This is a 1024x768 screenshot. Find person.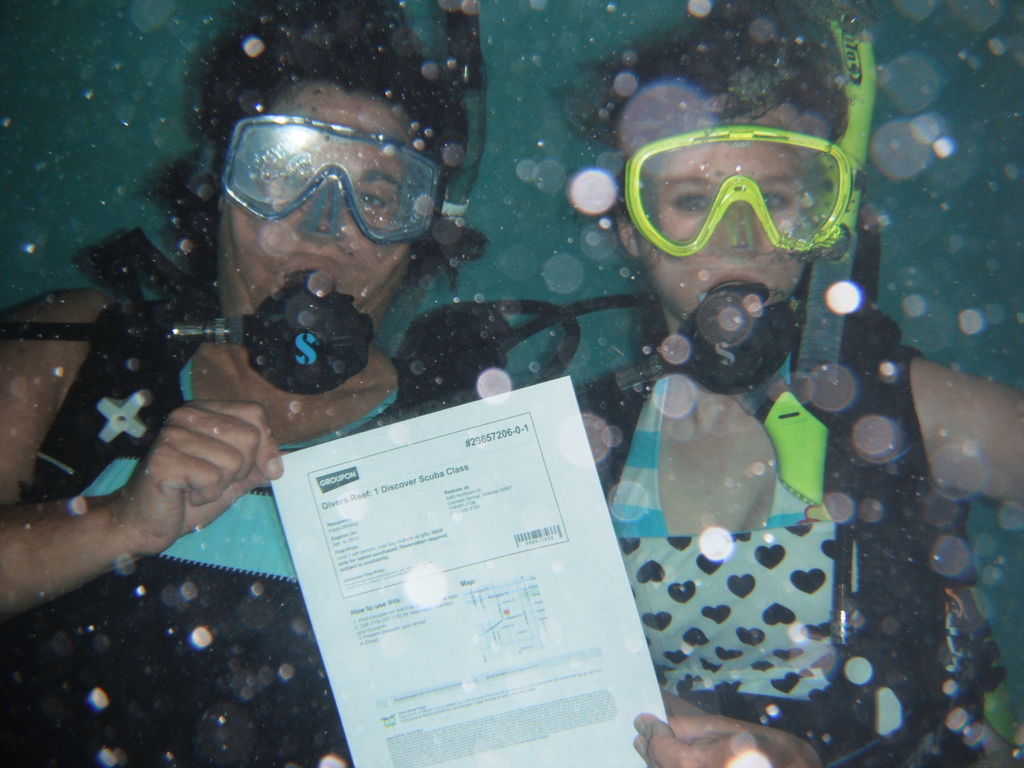
Bounding box: <region>583, 0, 1023, 765</region>.
